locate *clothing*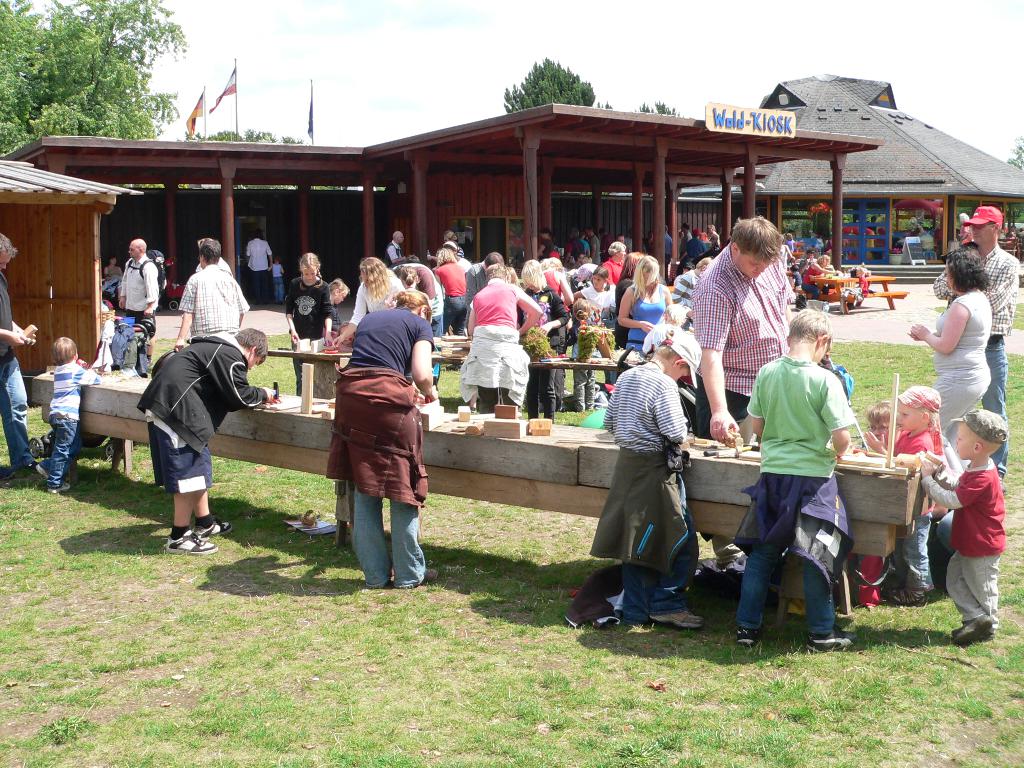
434/263/468/364
